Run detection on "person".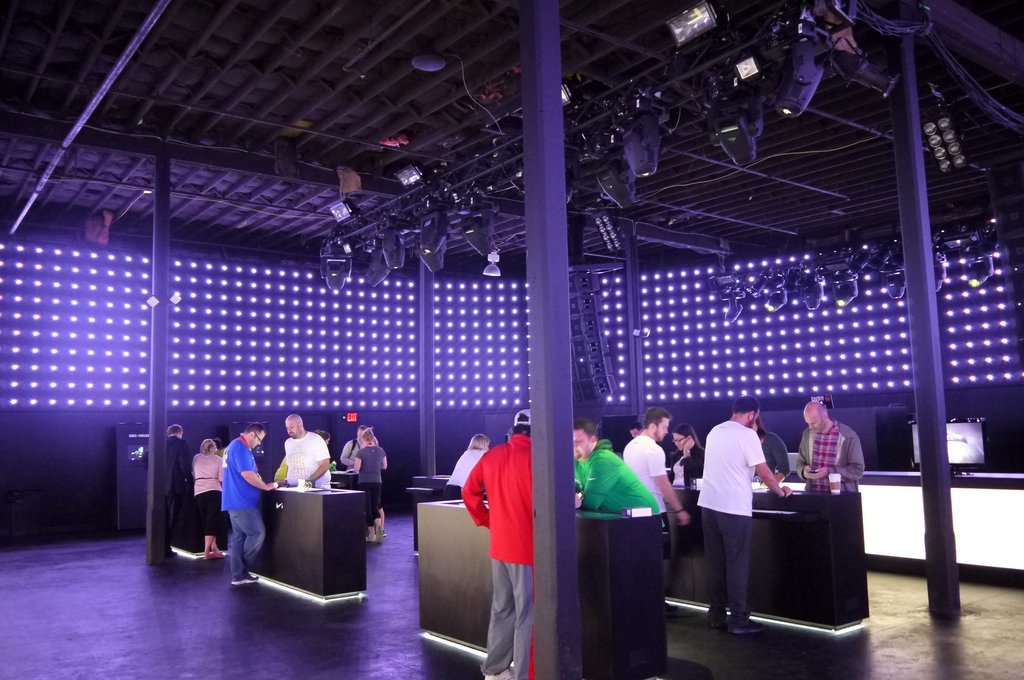
Result: 627:411:689:545.
